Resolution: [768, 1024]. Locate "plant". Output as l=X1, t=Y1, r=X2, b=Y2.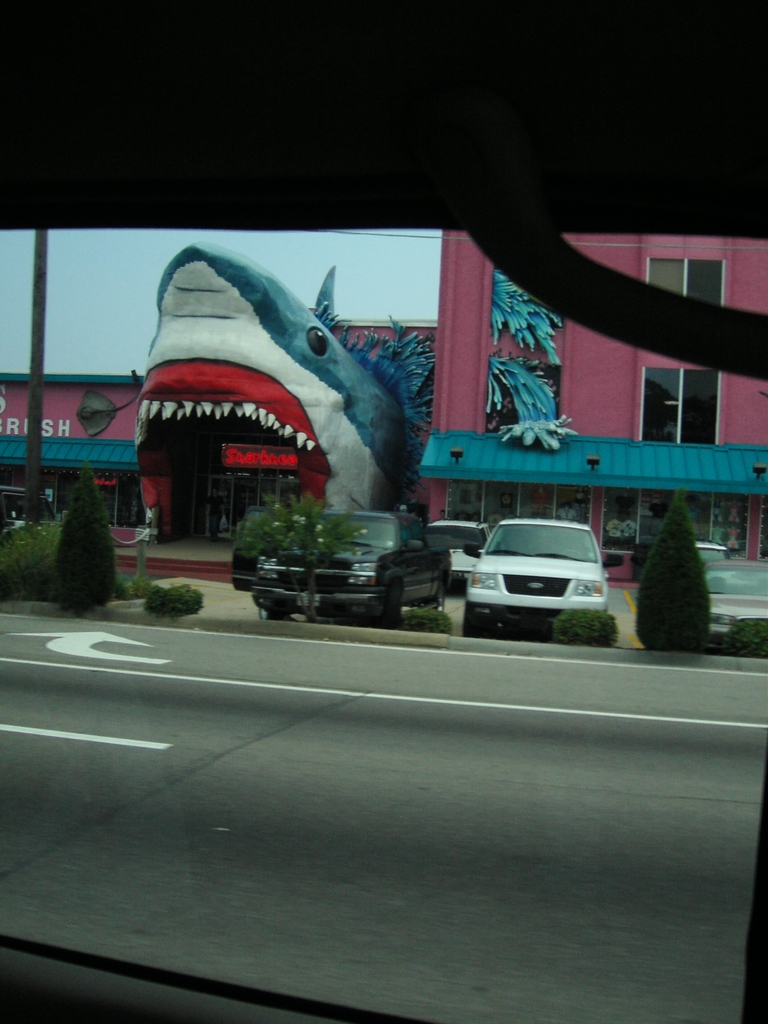
l=725, t=618, r=767, b=660.
